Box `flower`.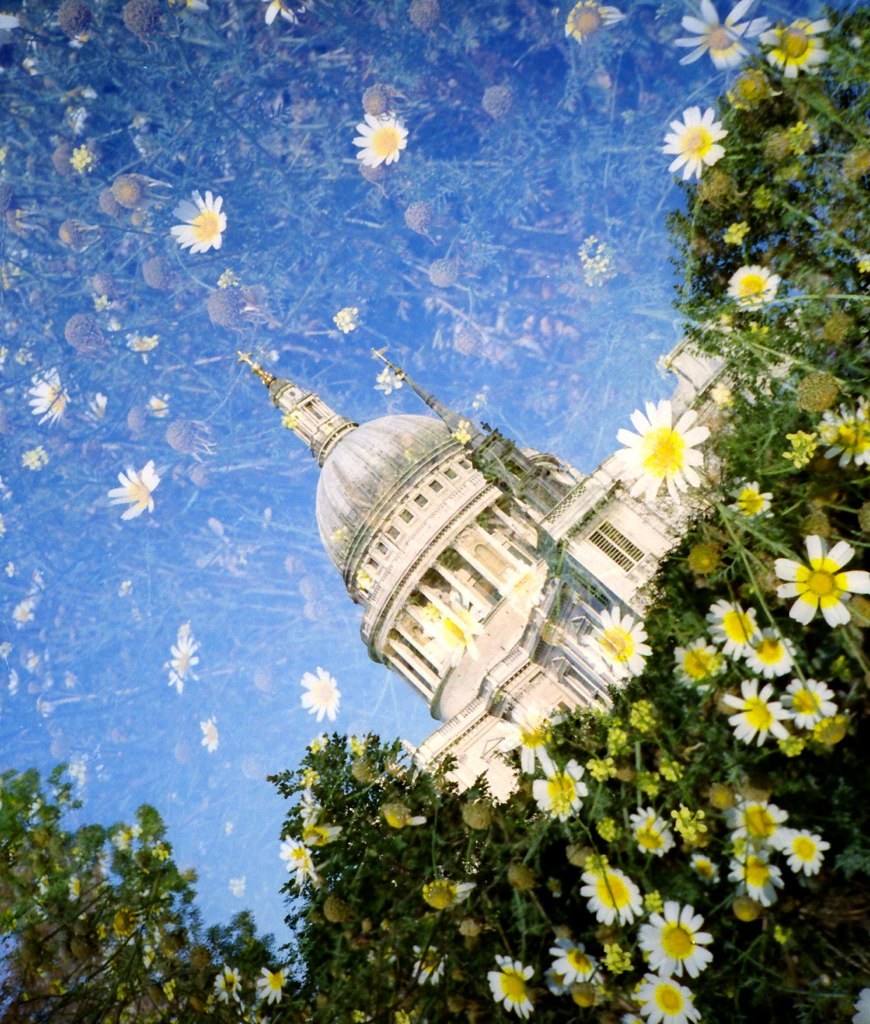
164 629 204 695.
